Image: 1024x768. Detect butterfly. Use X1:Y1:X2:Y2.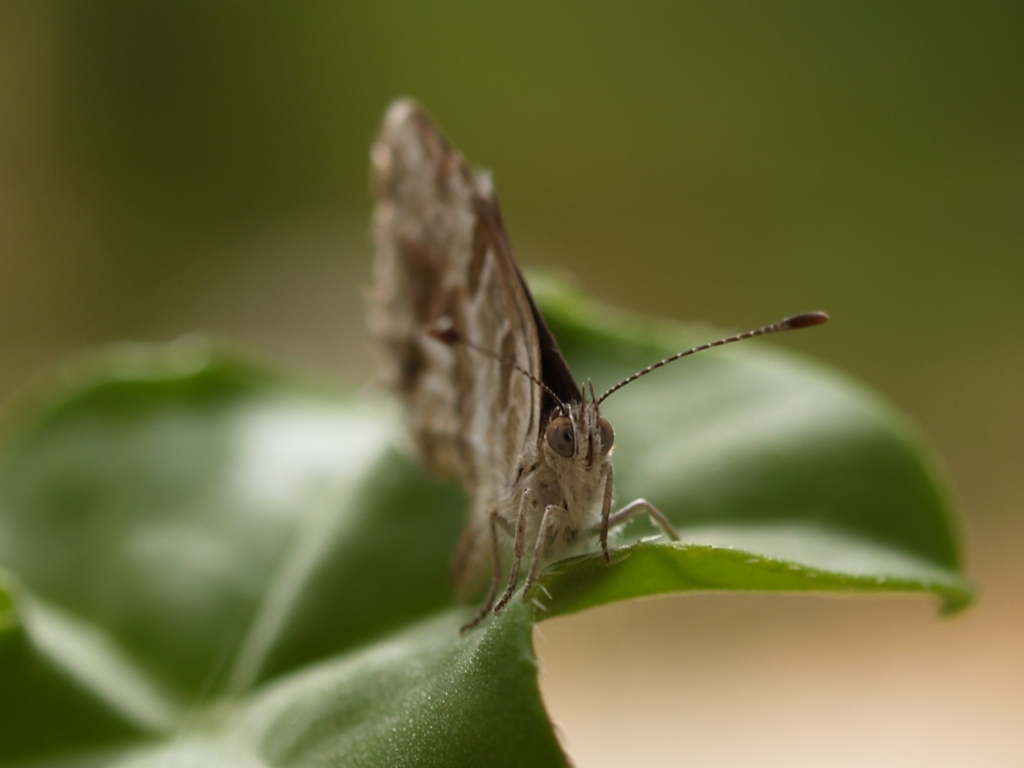
361:95:830:632.
